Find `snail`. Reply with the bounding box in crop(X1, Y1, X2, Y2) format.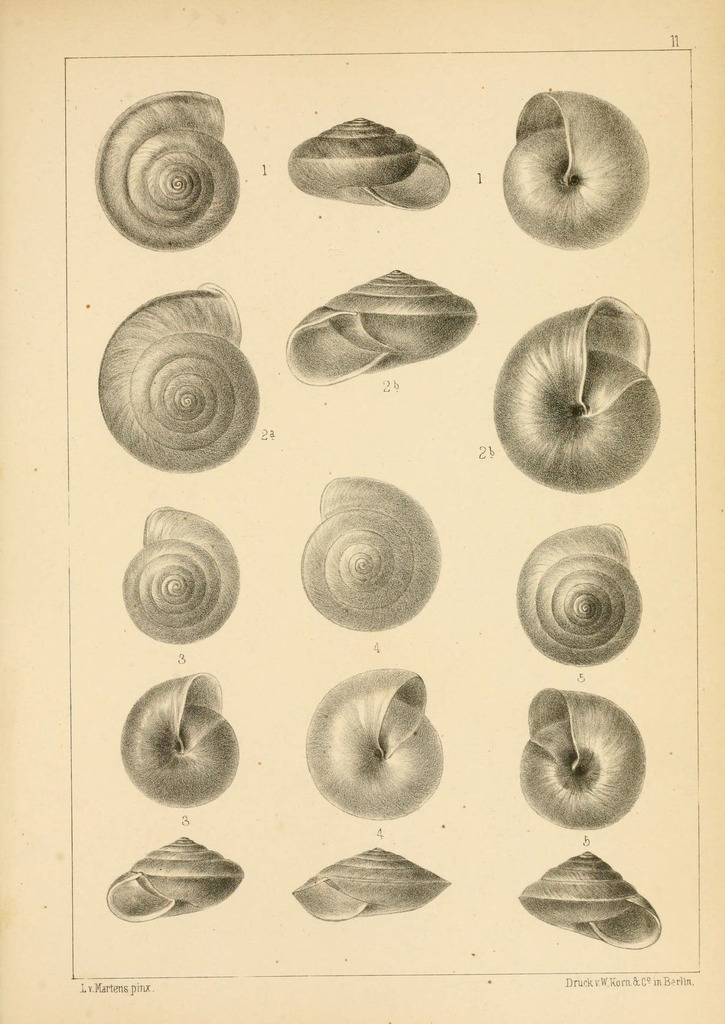
crop(512, 516, 646, 667).
